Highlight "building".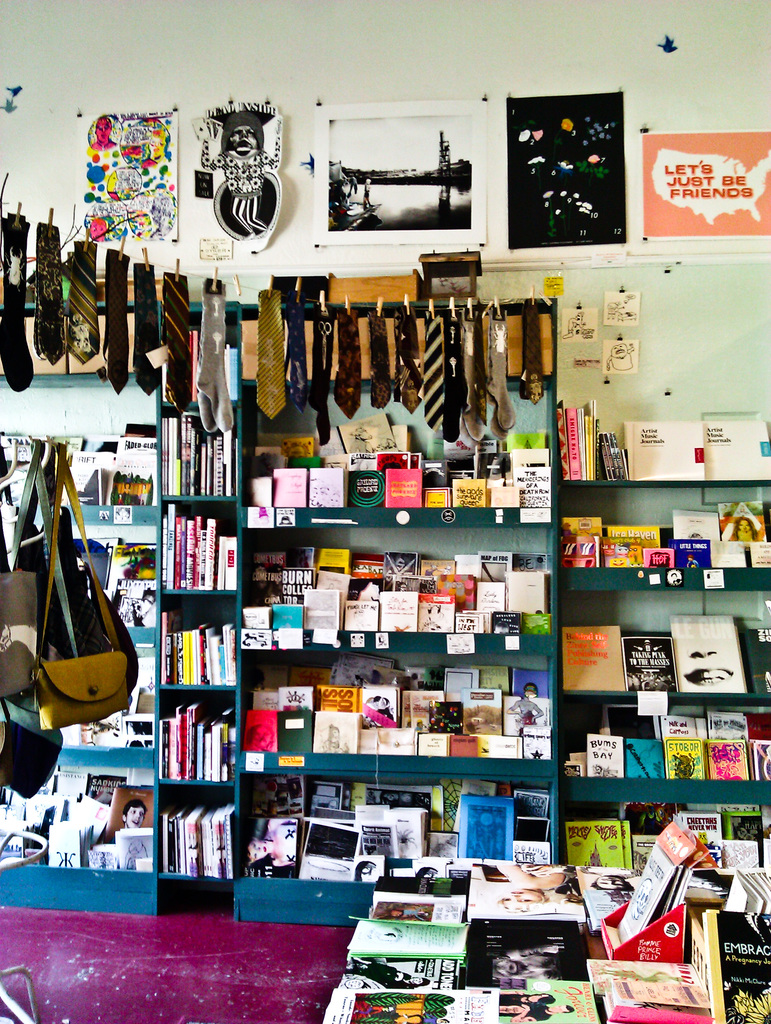
Highlighted region: left=0, top=4, right=769, bottom=1023.
